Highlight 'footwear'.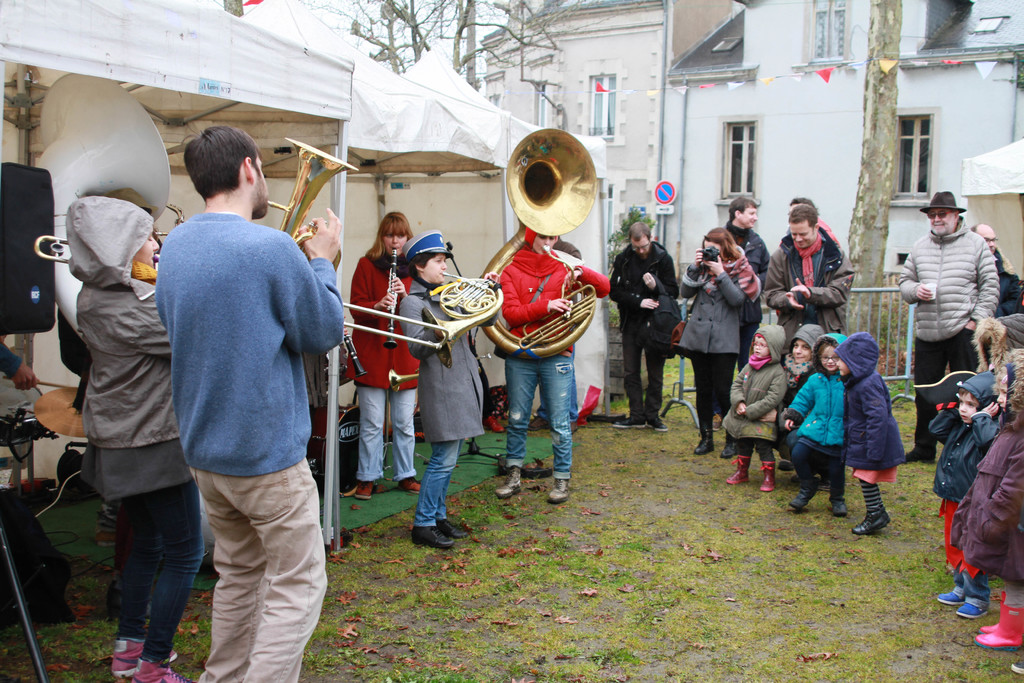
Highlighted region: box(438, 520, 468, 544).
